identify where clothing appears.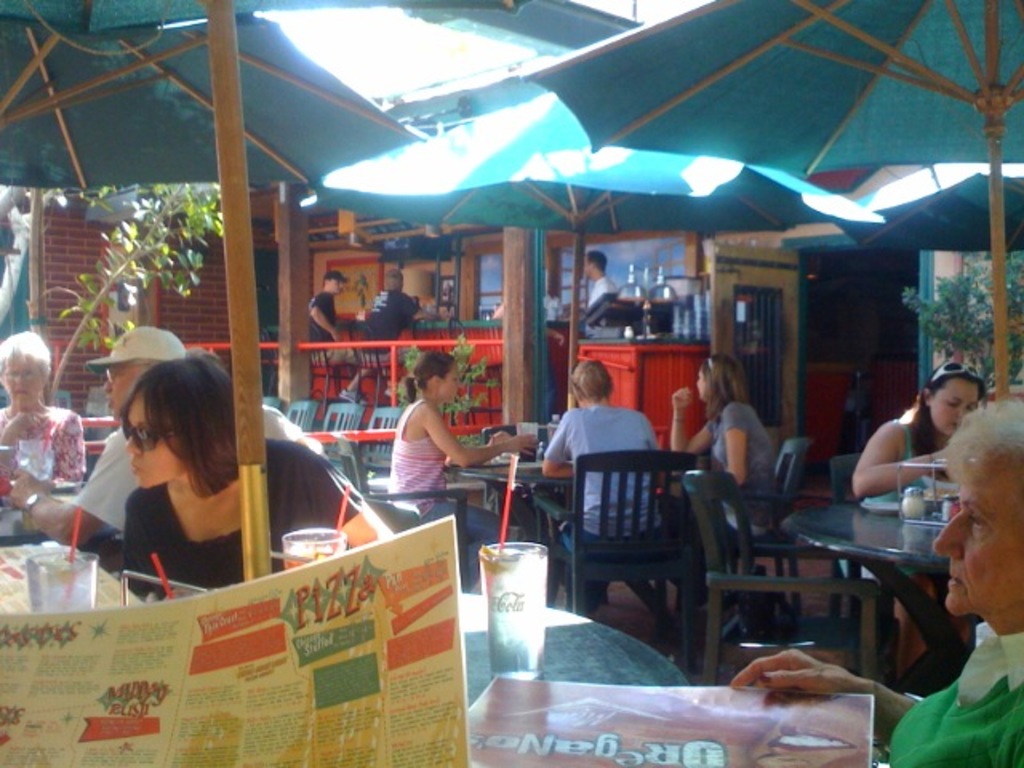
Appears at select_region(664, 402, 776, 611).
